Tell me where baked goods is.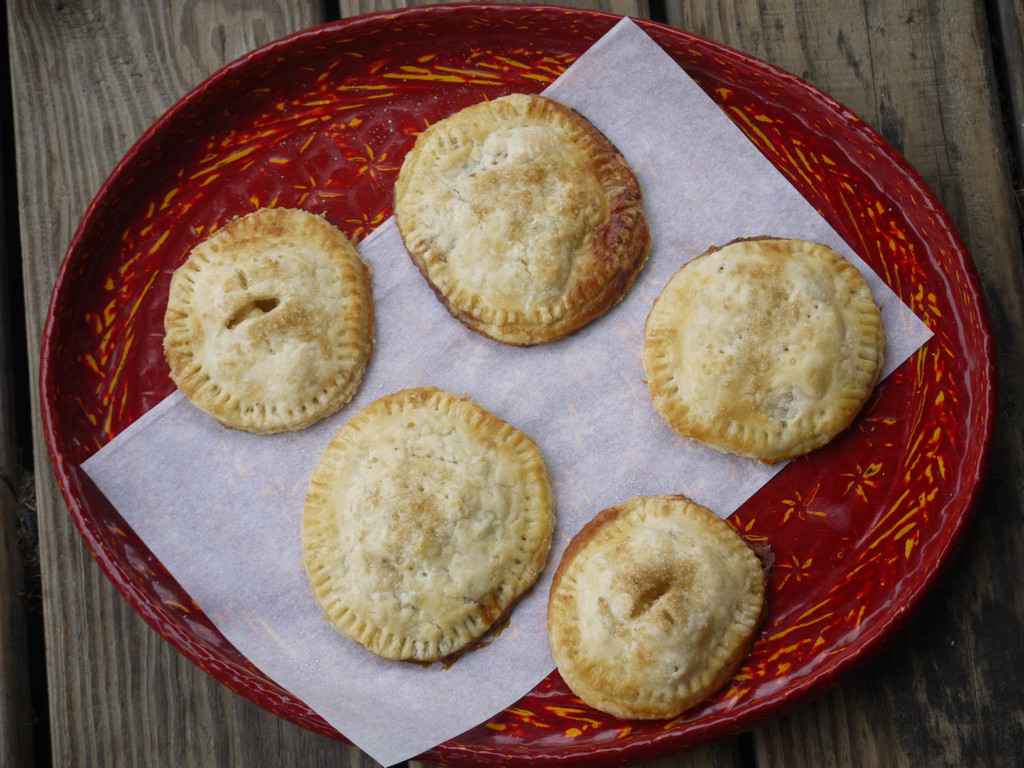
baked goods is at 388/89/651/344.
